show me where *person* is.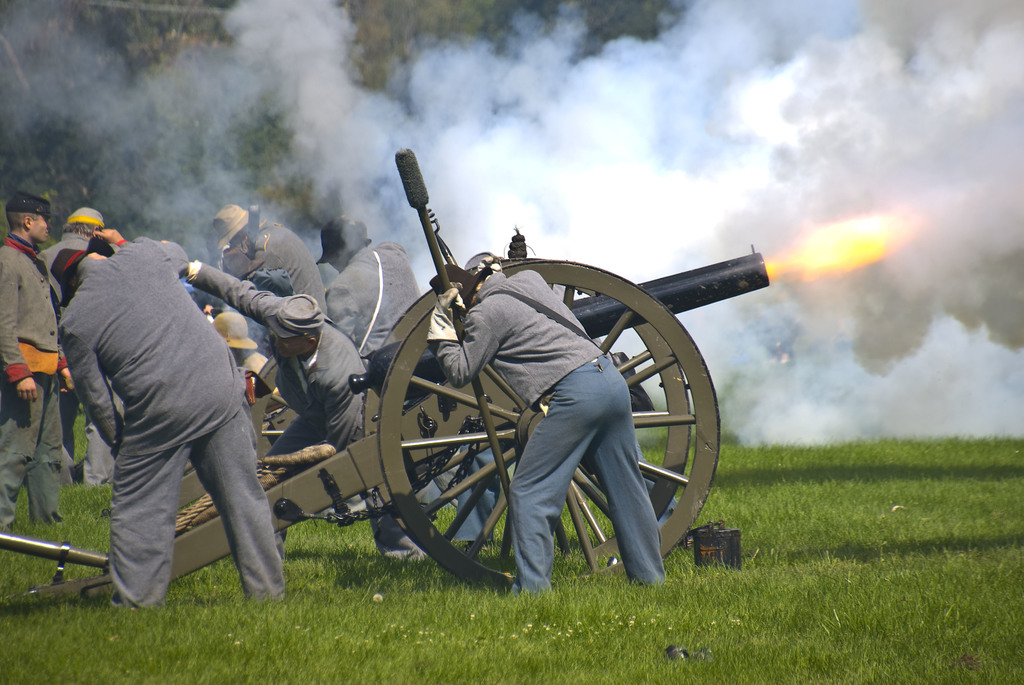
*person* is at 189:266:428:562.
